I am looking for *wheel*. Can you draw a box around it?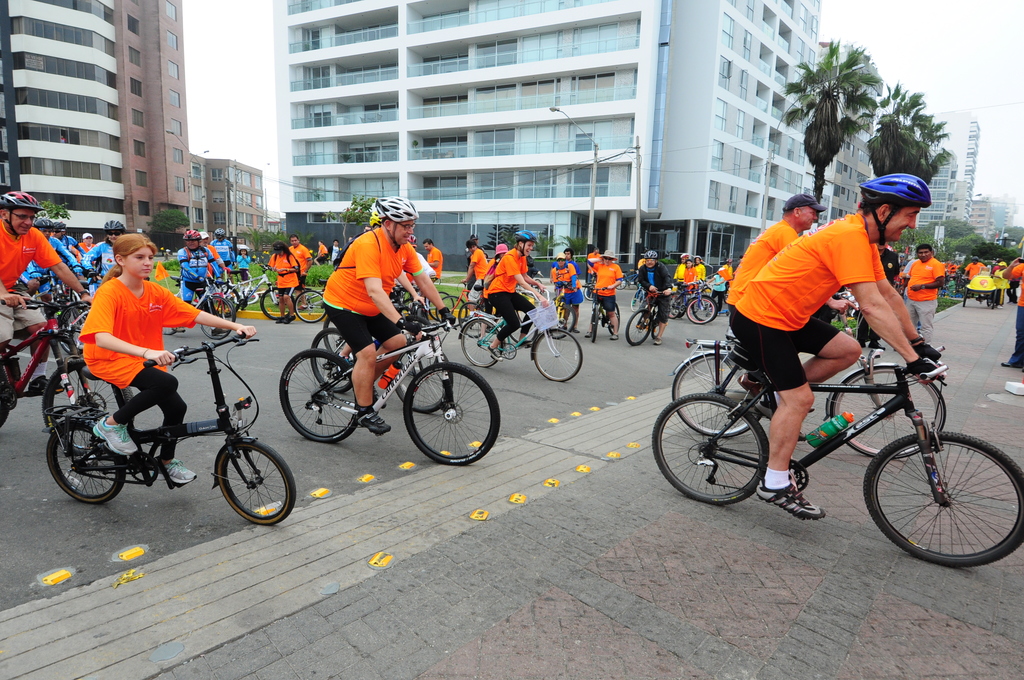
Sure, the bounding box is BBox(292, 287, 330, 330).
